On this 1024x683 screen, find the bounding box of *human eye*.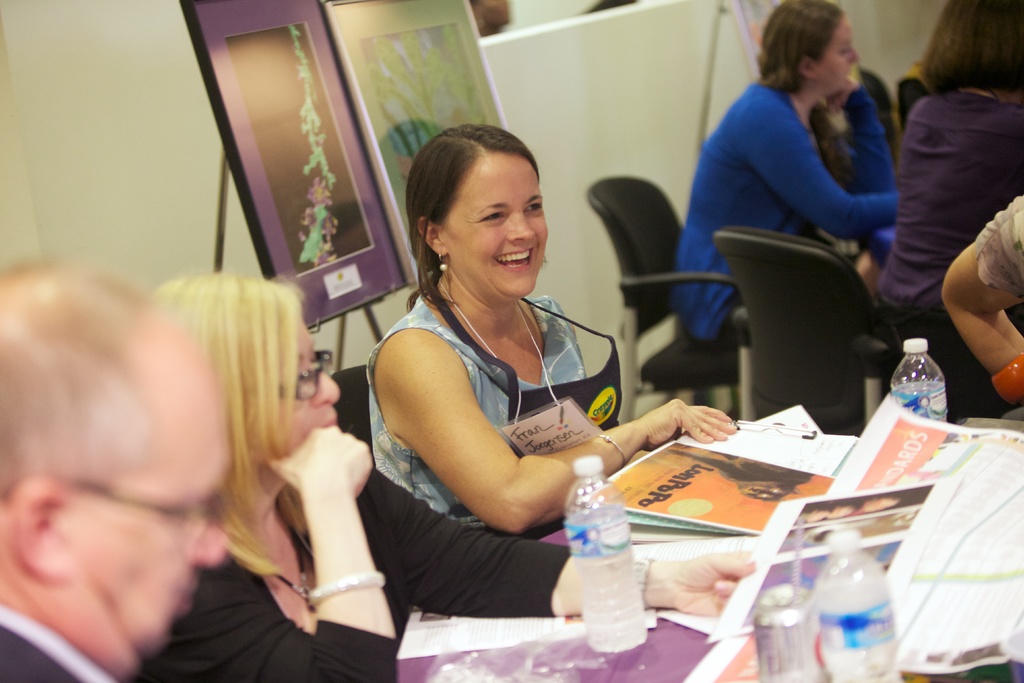
Bounding box: [left=837, top=42, right=855, bottom=58].
